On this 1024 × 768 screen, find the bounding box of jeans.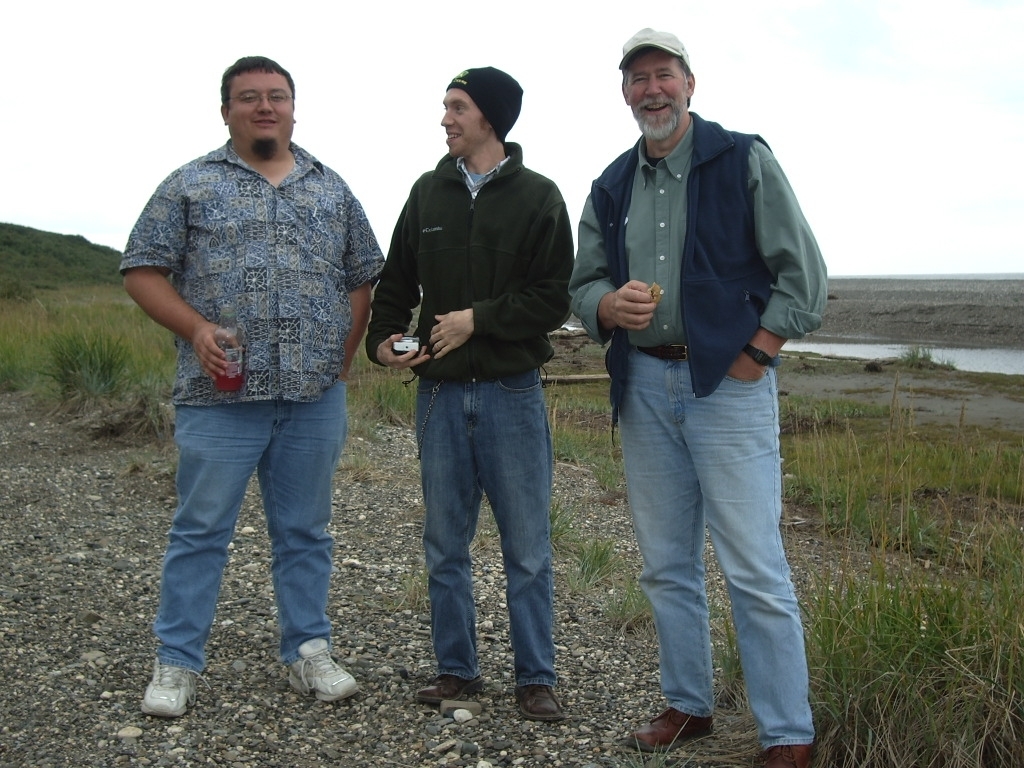
Bounding box: {"left": 142, "top": 377, "right": 346, "bottom": 664}.
